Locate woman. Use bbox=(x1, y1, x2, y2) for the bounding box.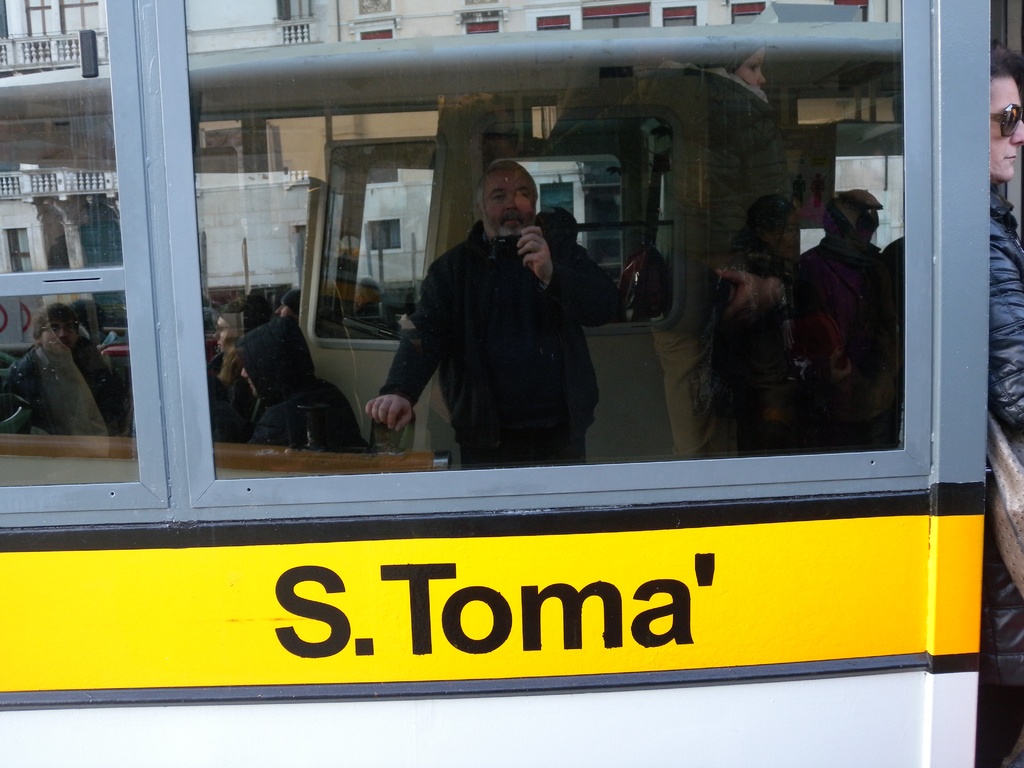
bbox=(714, 193, 817, 445).
